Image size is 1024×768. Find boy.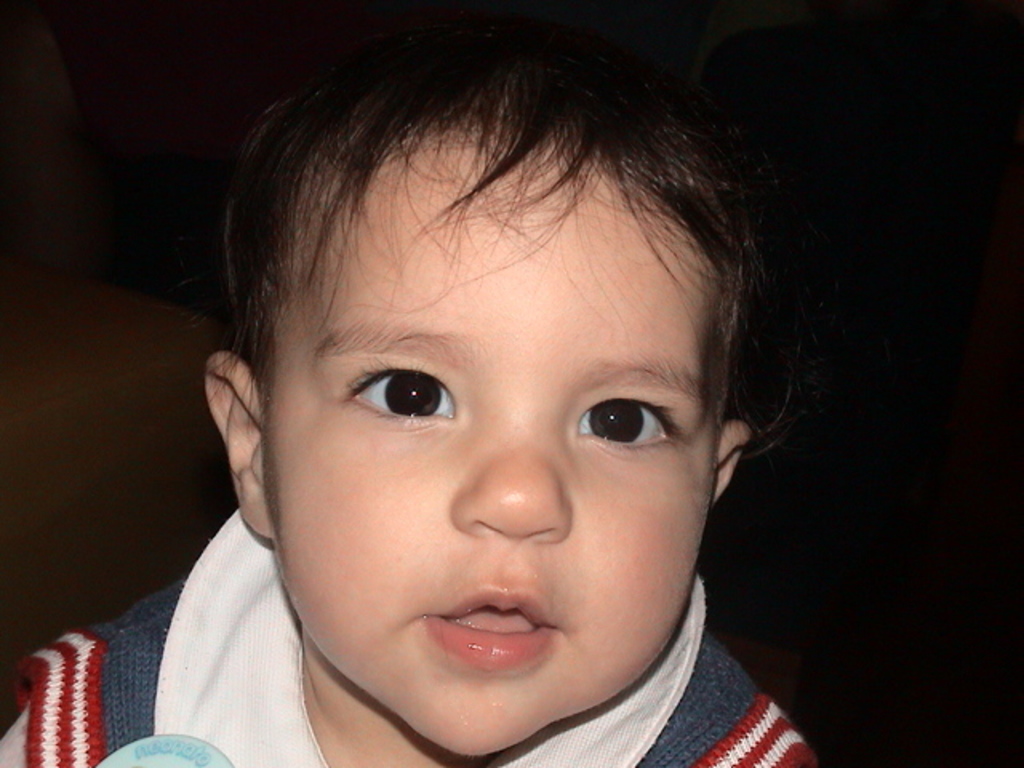
bbox(59, 5, 883, 767).
